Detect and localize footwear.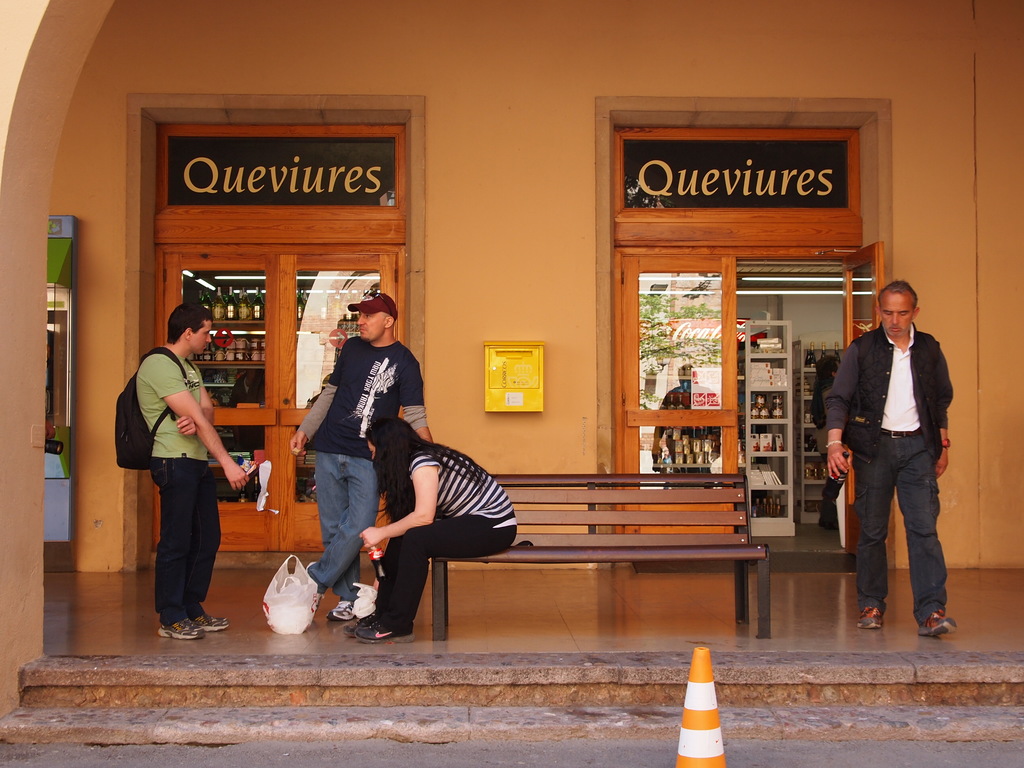
Localized at 919 612 956 639.
